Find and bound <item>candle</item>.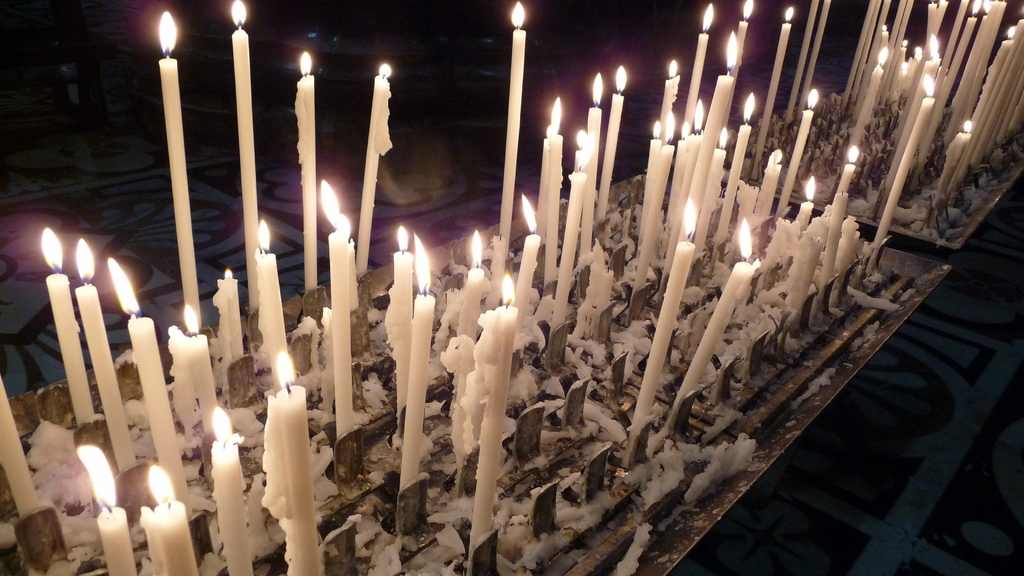
Bound: detection(800, 0, 834, 116).
